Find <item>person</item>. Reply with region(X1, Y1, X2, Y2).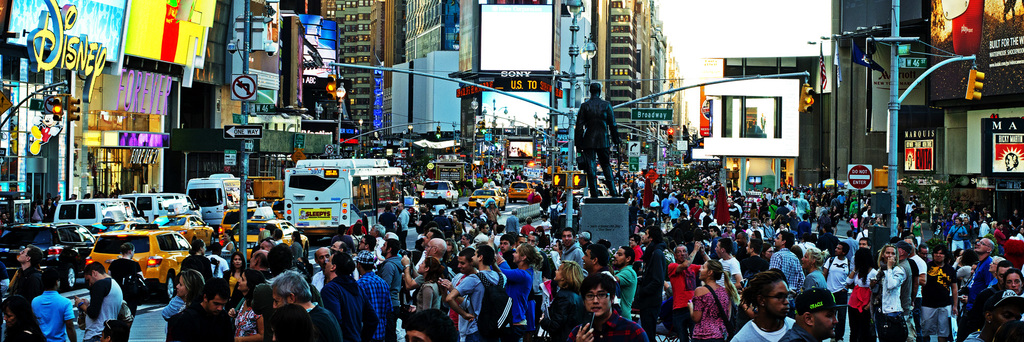
region(11, 243, 37, 295).
